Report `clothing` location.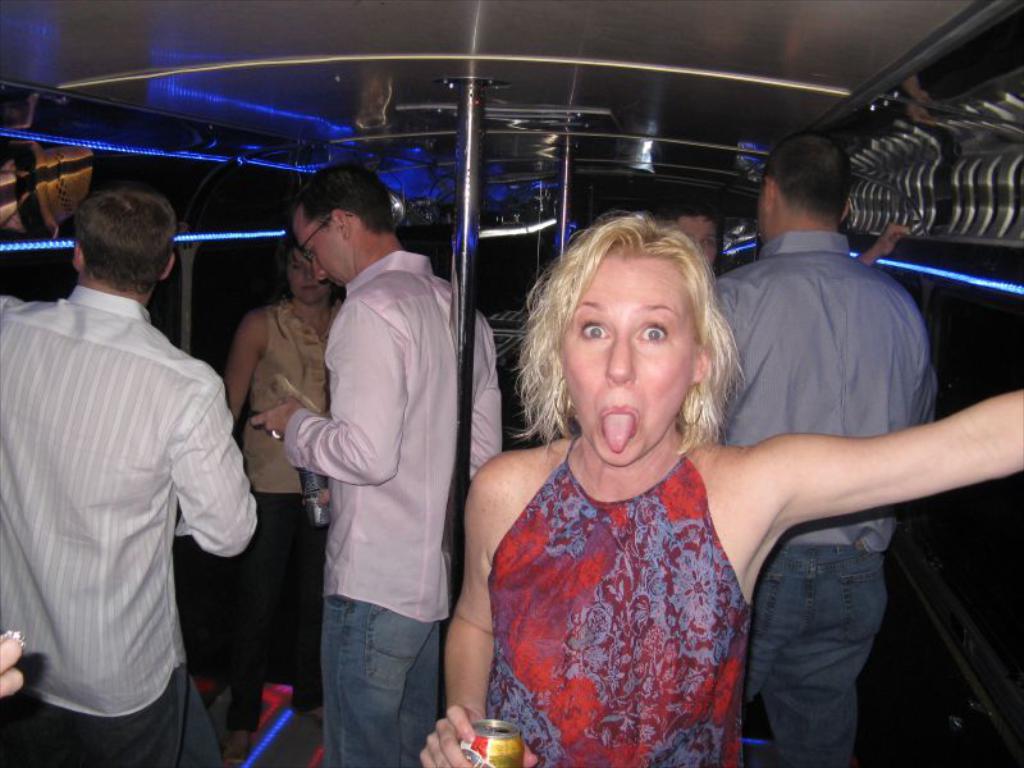
Report: 227, 293, 340, 686.
